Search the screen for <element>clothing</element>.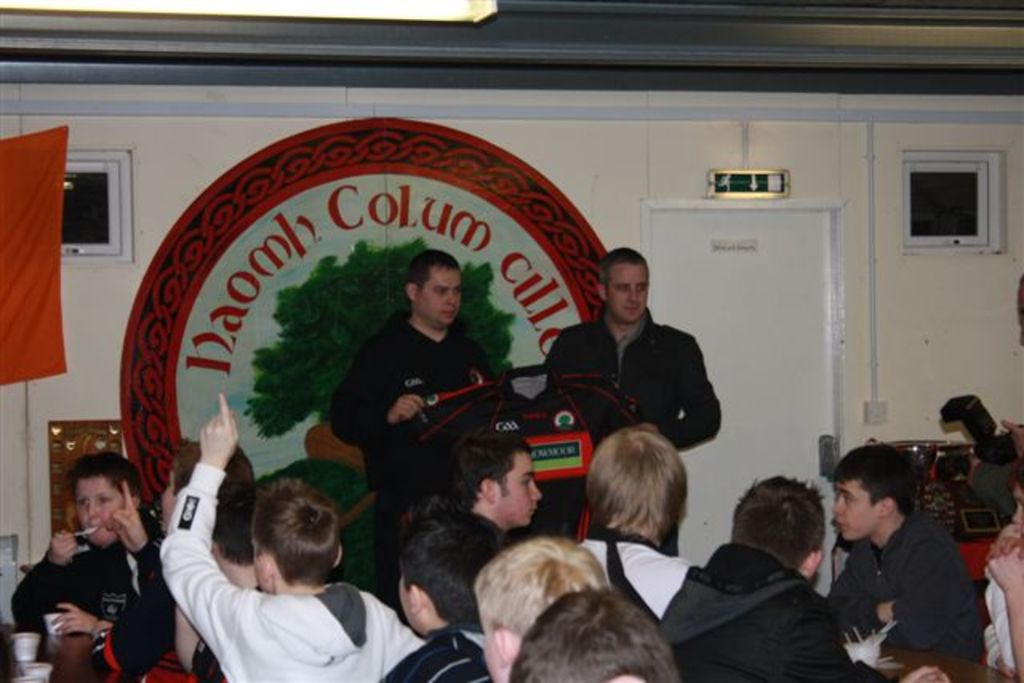
Found at x1=8 y1=505 x2=179 y2=664.
